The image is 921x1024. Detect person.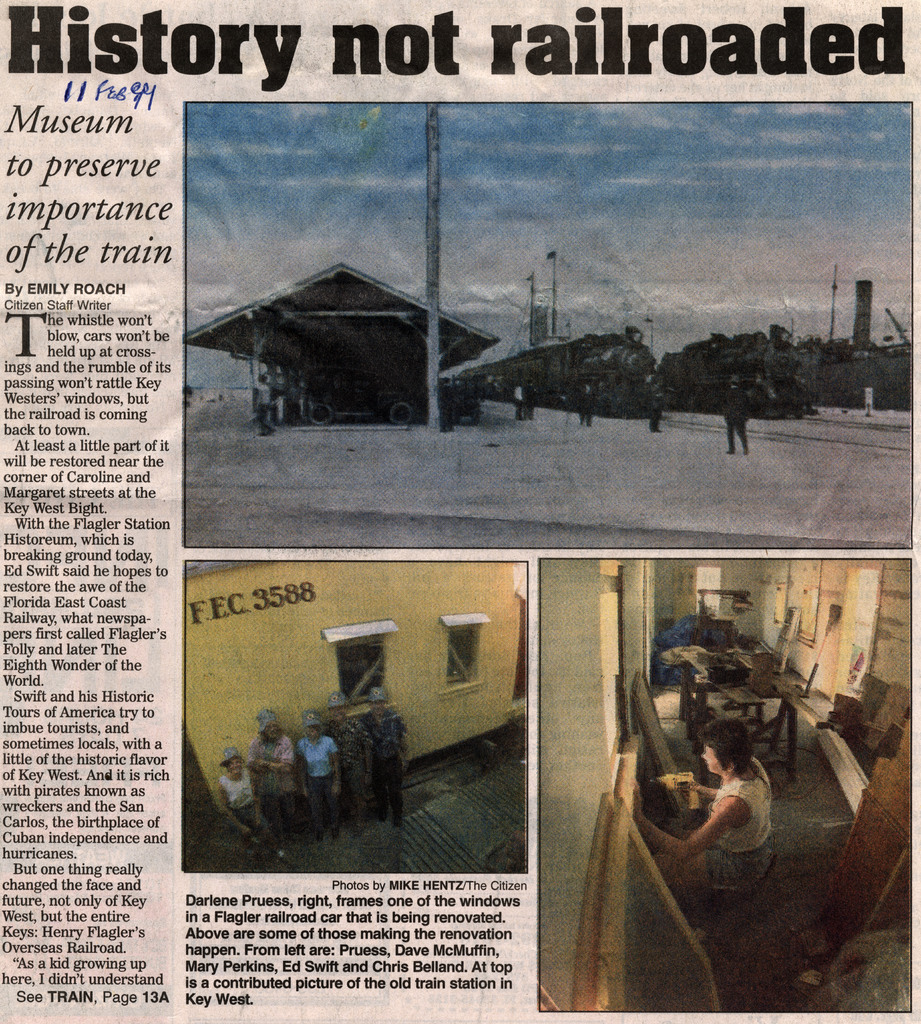
Detection: <box>523,380,537,424</box>.
